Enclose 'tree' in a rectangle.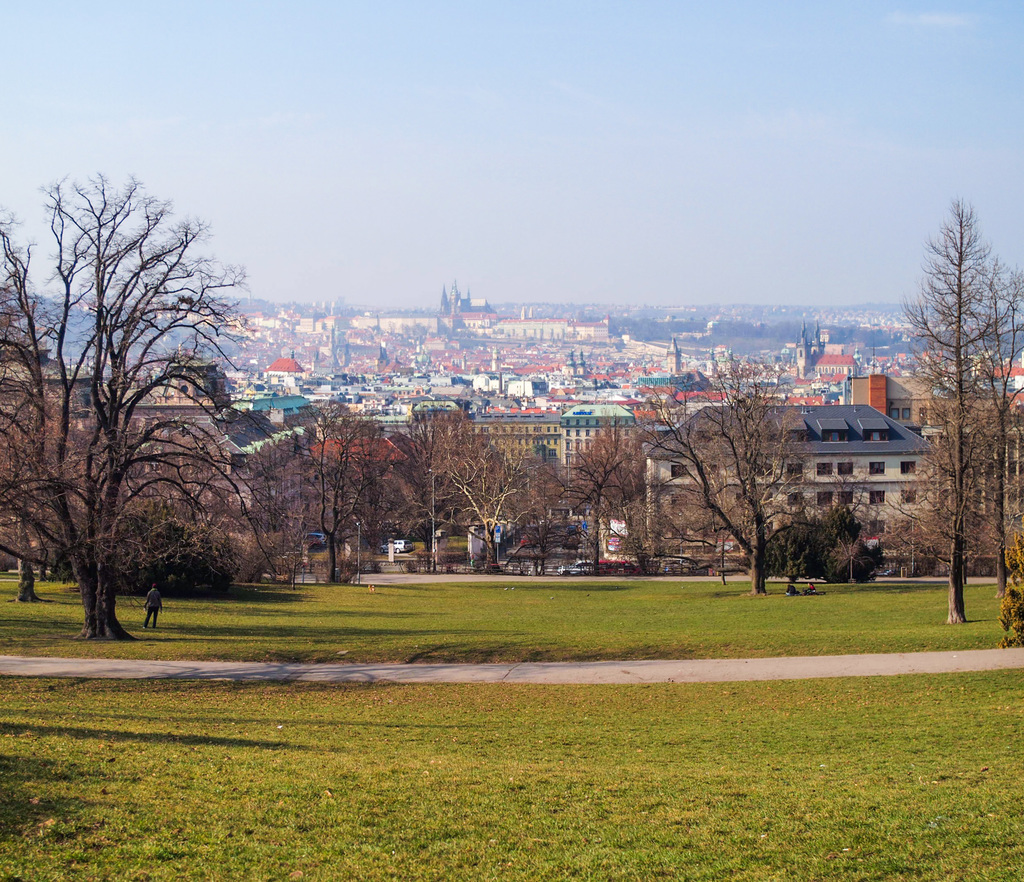
detection(0, 380, 102, 580).
